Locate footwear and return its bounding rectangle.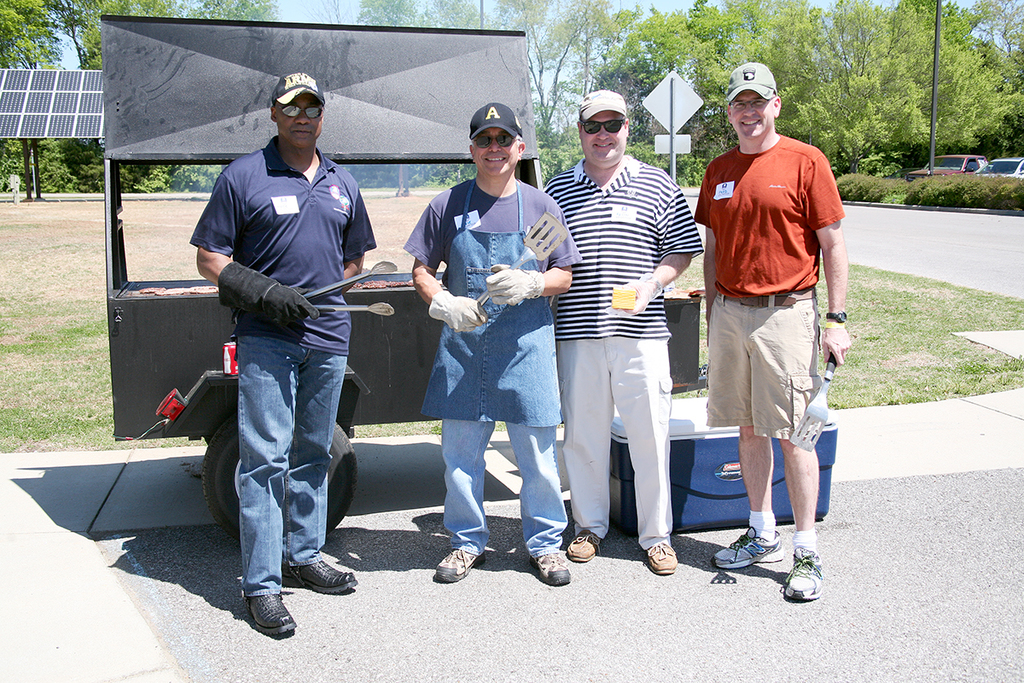
[left=432, top=542, right=486, bottom=580].
